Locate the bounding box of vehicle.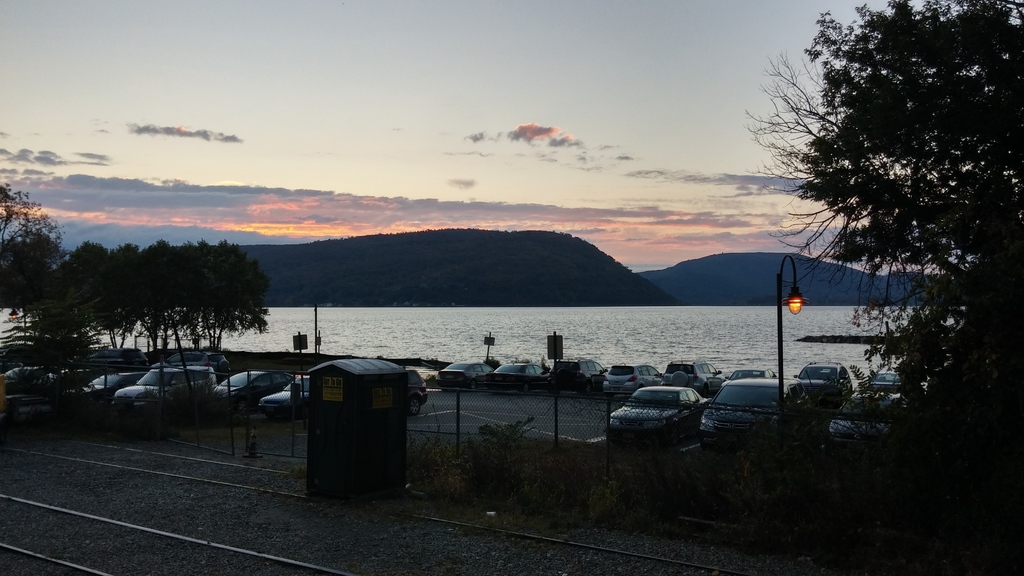
Bounding box: pyautogui.locateOnScreen(785, 357, 851, 399).
